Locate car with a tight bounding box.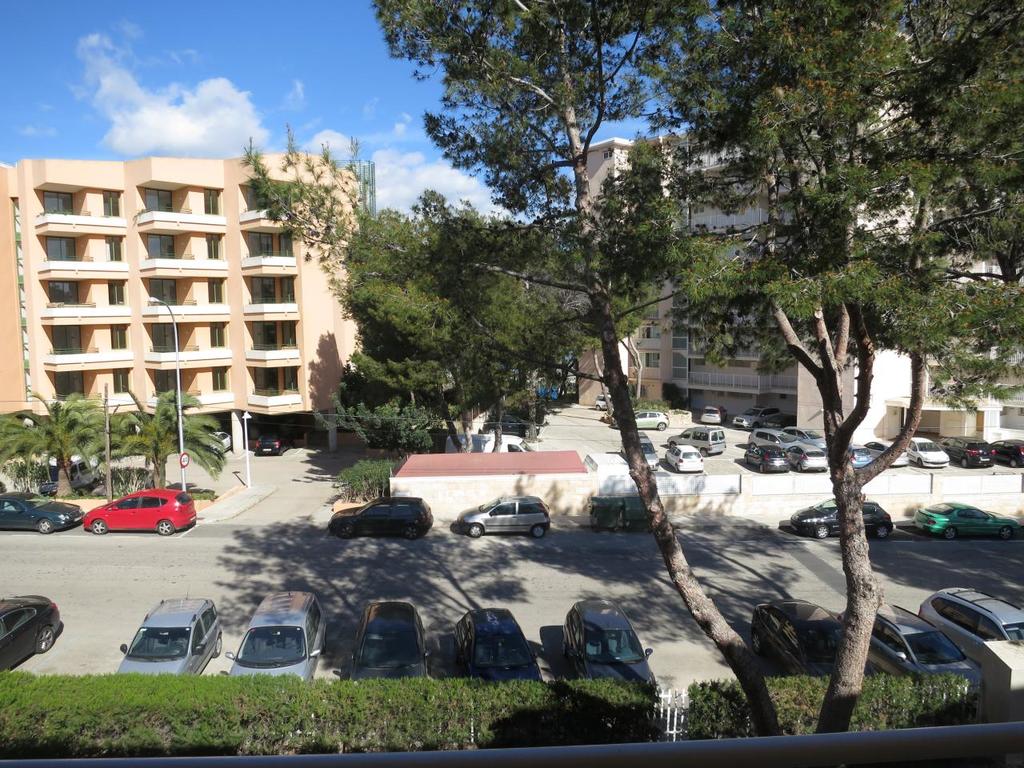
crop(841, 606, 985, 698).
